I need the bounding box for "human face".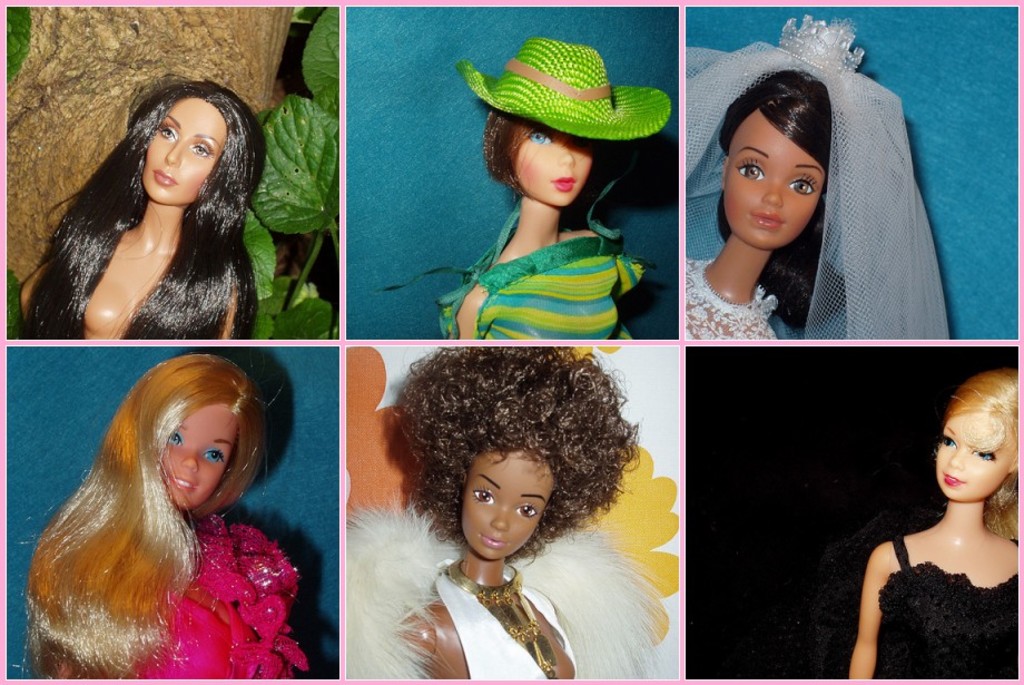
Here it is: bbox=[935, 414, 1005, 499].
